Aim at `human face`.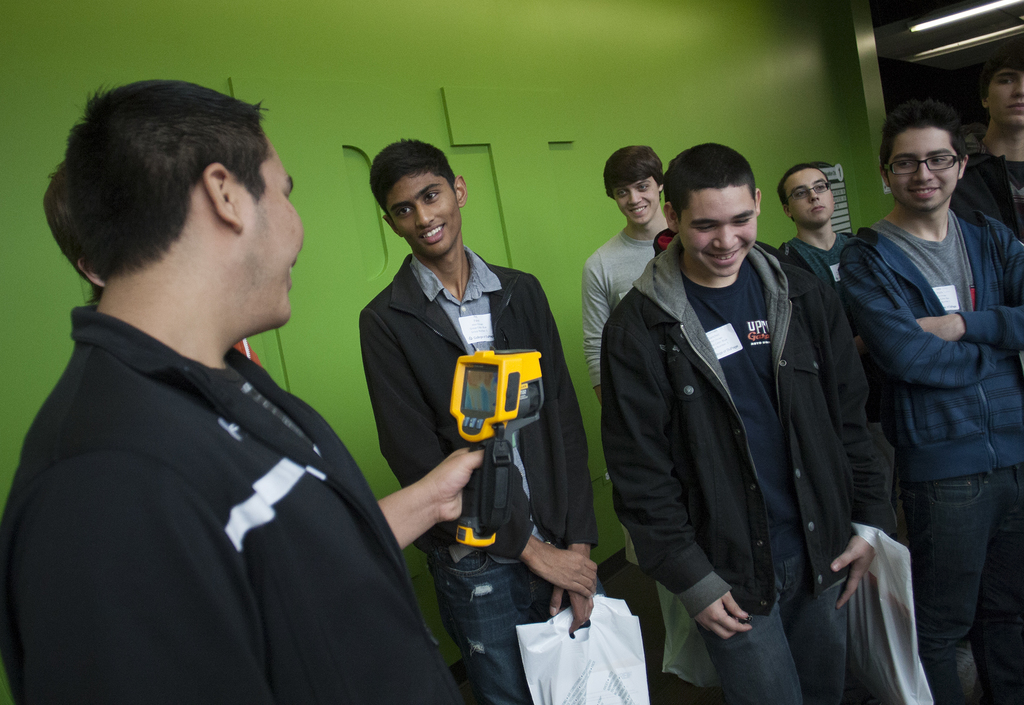
Aimed at [890,128,957,212].
